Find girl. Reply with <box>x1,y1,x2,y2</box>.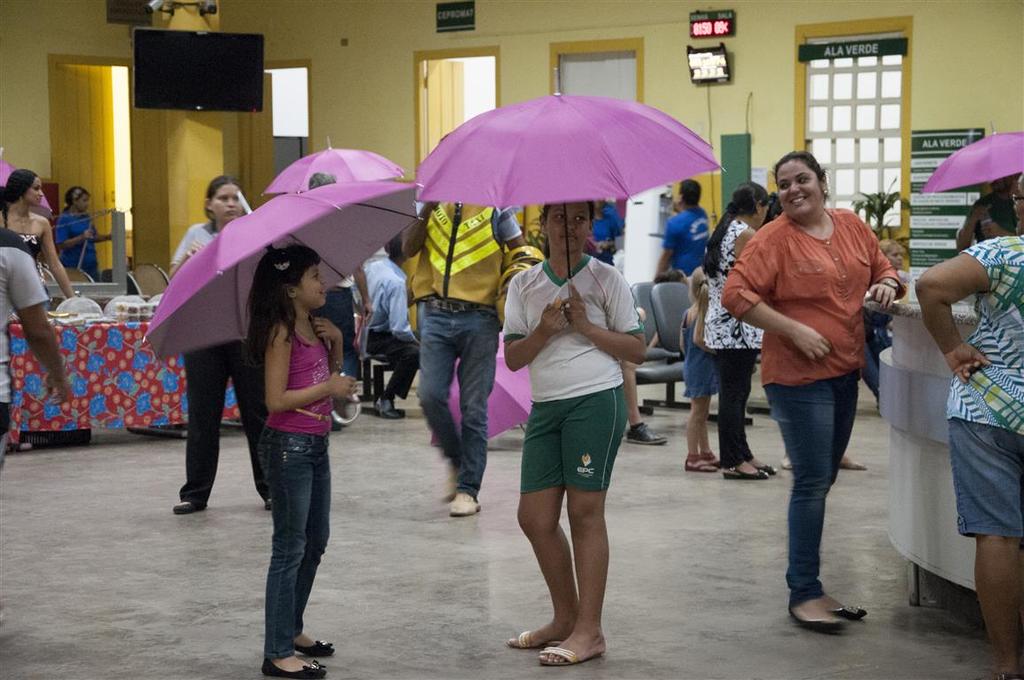
<box>500,201,645,664</box>.
